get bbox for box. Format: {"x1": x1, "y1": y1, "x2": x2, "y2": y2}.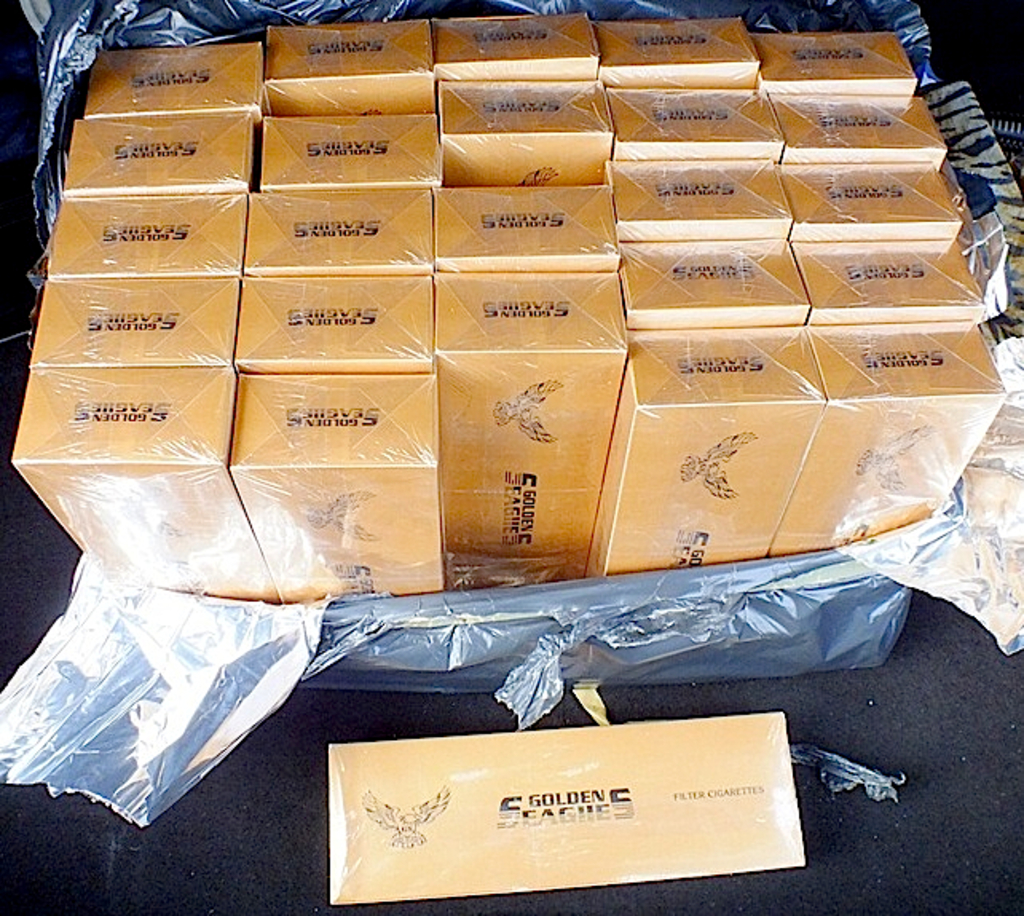
{"x1": 329, "y1": 709, "x2": 810, "y2": 911}.
